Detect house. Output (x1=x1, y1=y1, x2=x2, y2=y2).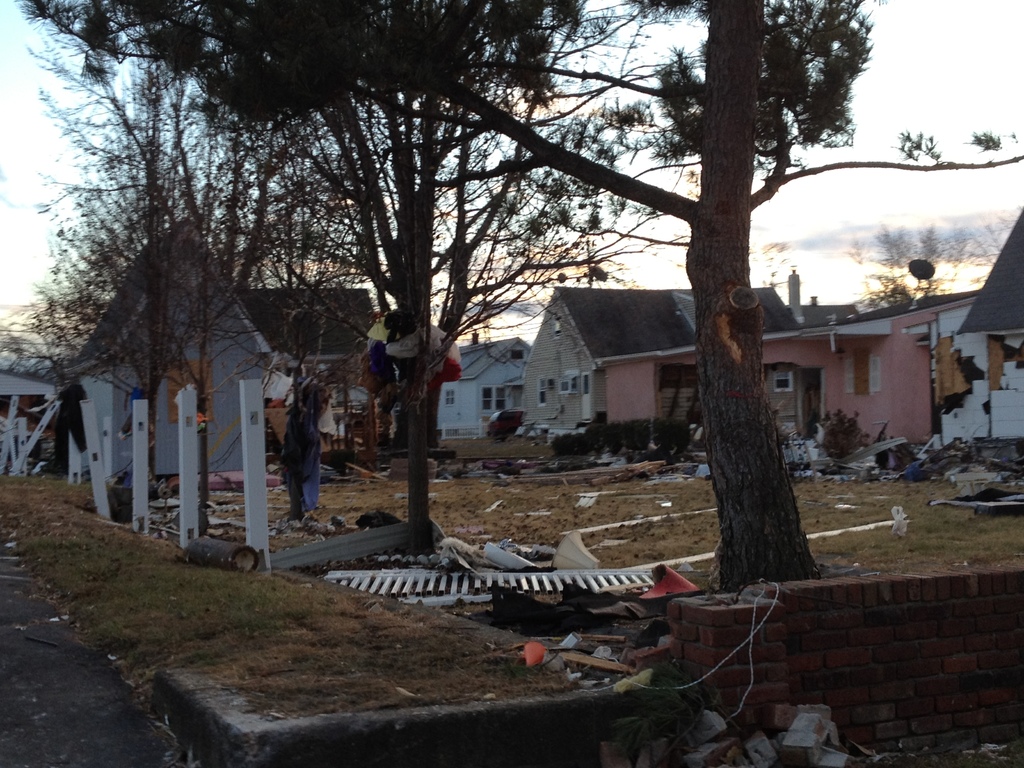
(x1=784, y1=280, x2=876, y2=473).
